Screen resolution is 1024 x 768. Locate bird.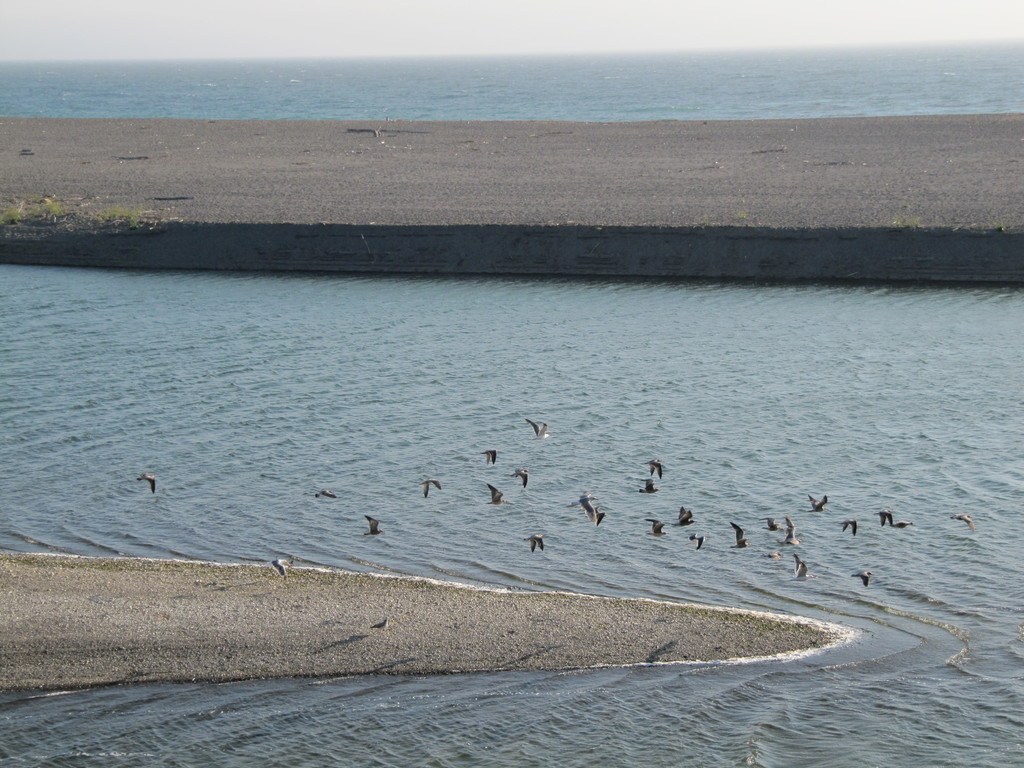
bbox(840, 518, 860, 538).
